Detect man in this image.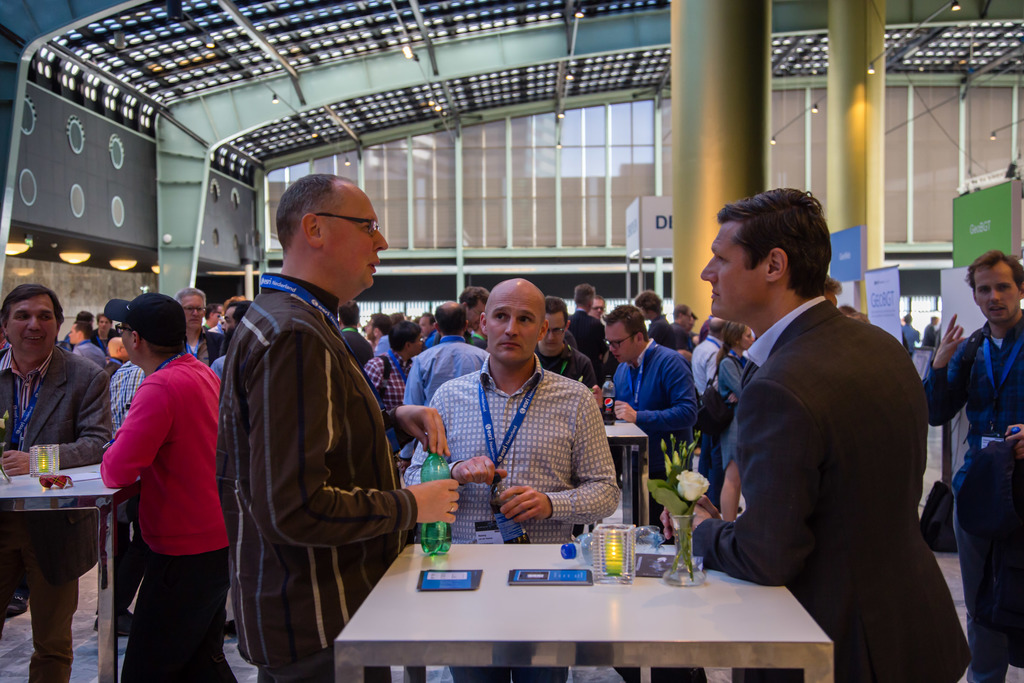
Detection: locate(922, 318, 941, 373).
